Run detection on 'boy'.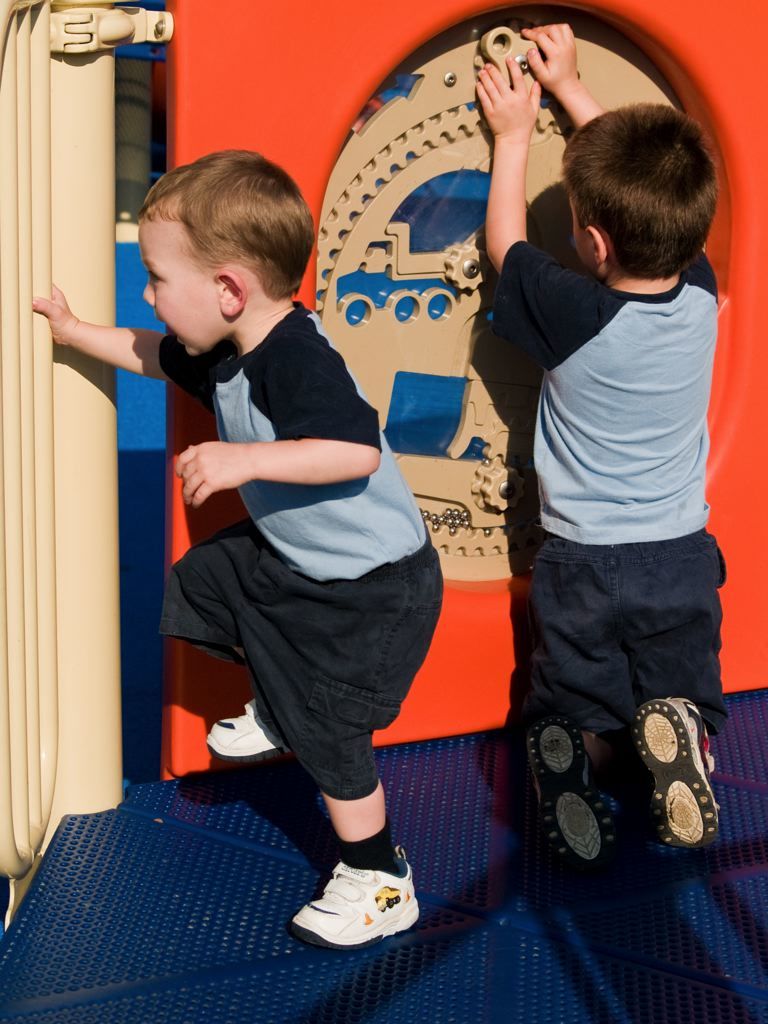
Result: (x1=470, y1=13, x2=716, y2=851).
